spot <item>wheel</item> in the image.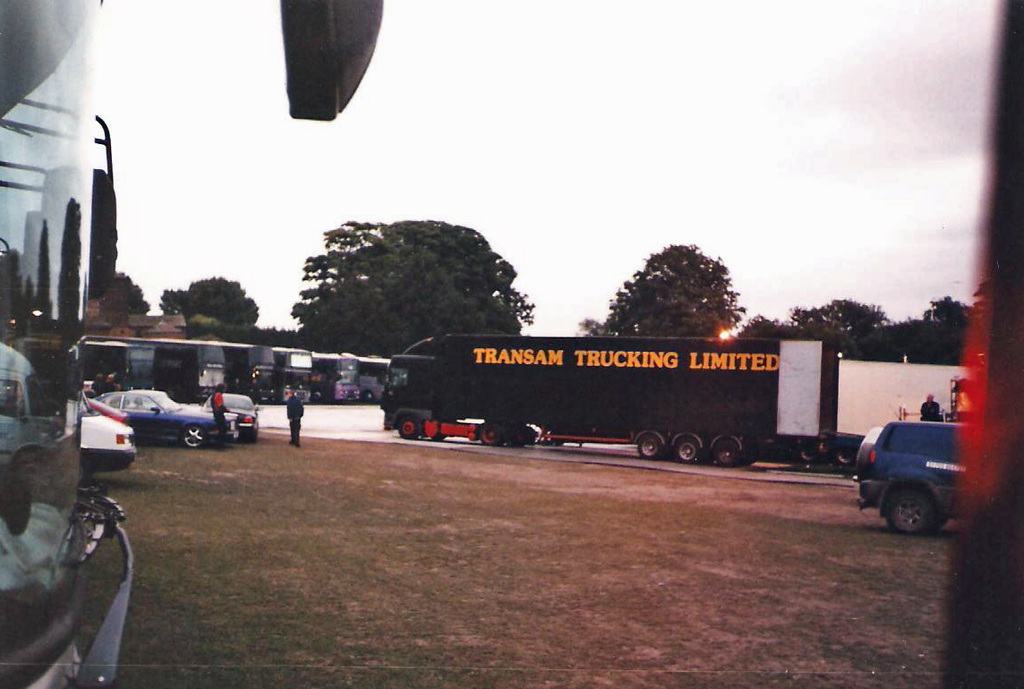
<item>wheel</item> found at 667:432:707:464.
